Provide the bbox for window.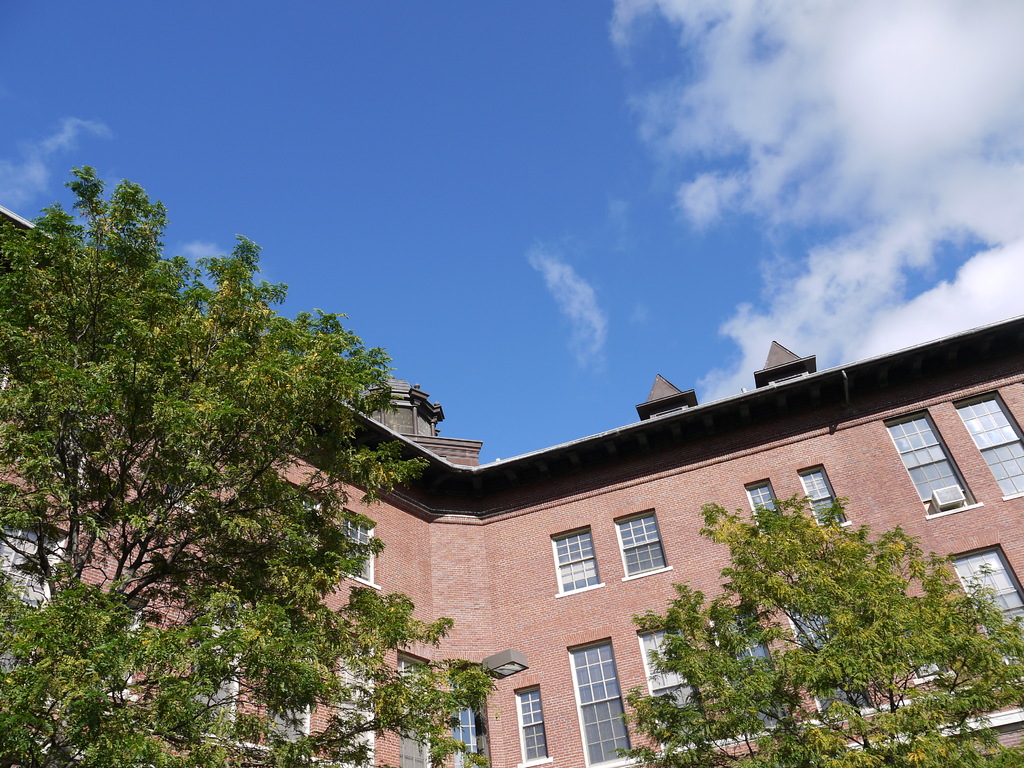
793,461,847,524.
